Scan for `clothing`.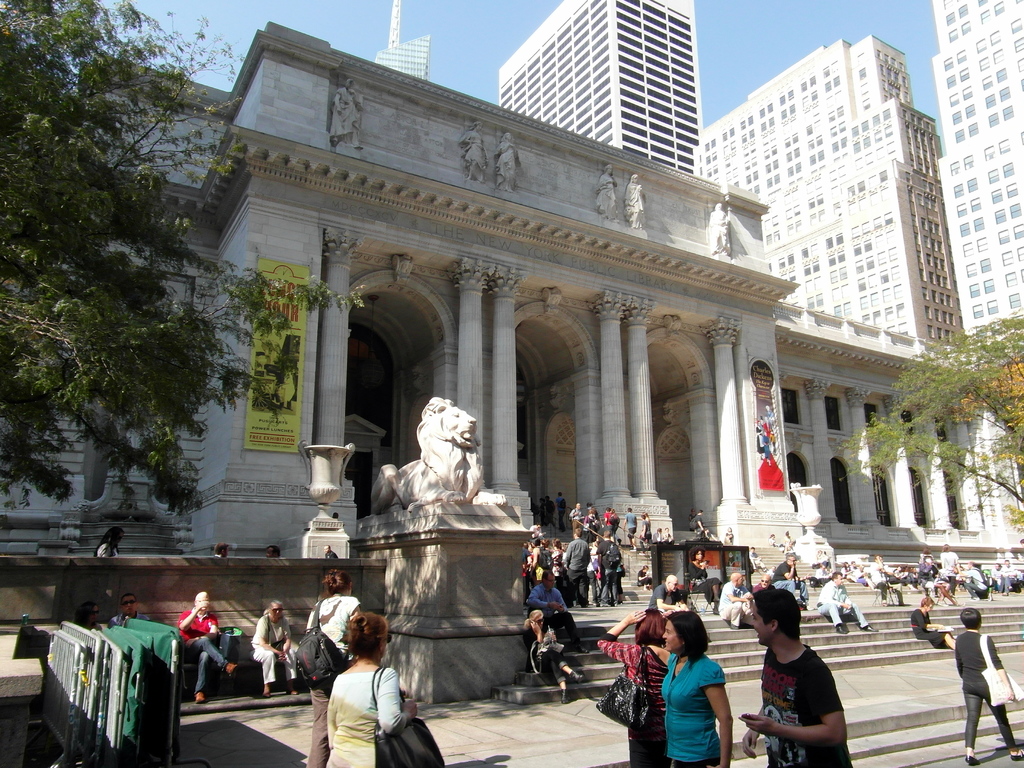
Scan result: x1=750, y1=582, x2=762, y2=586.
